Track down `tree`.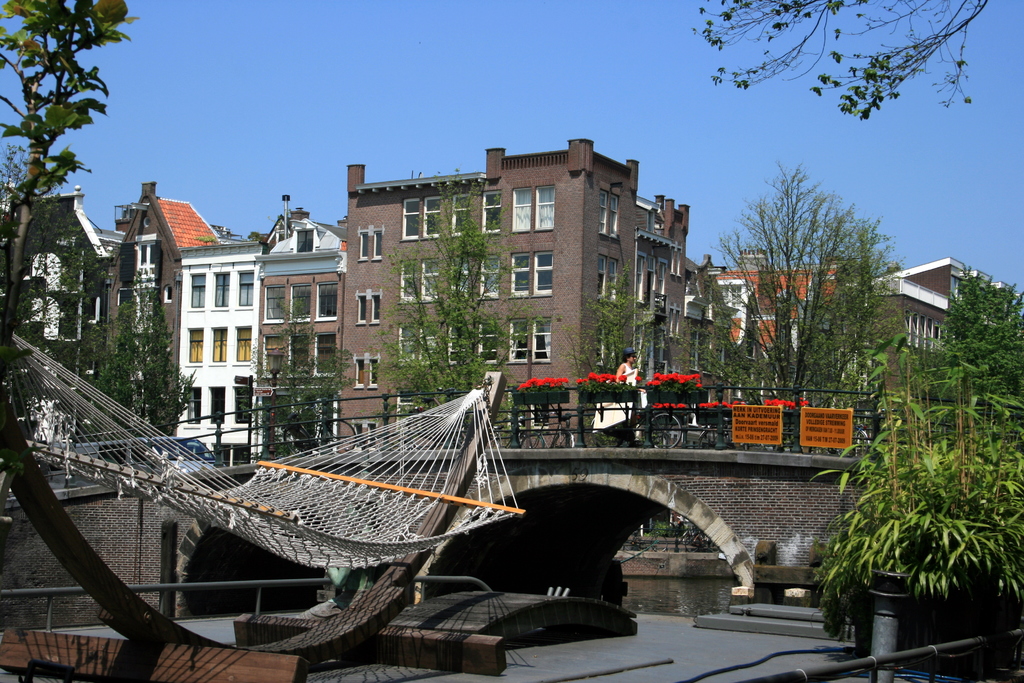
Tracked to [x1=687, y1=0, x2=1006, y2=126].
